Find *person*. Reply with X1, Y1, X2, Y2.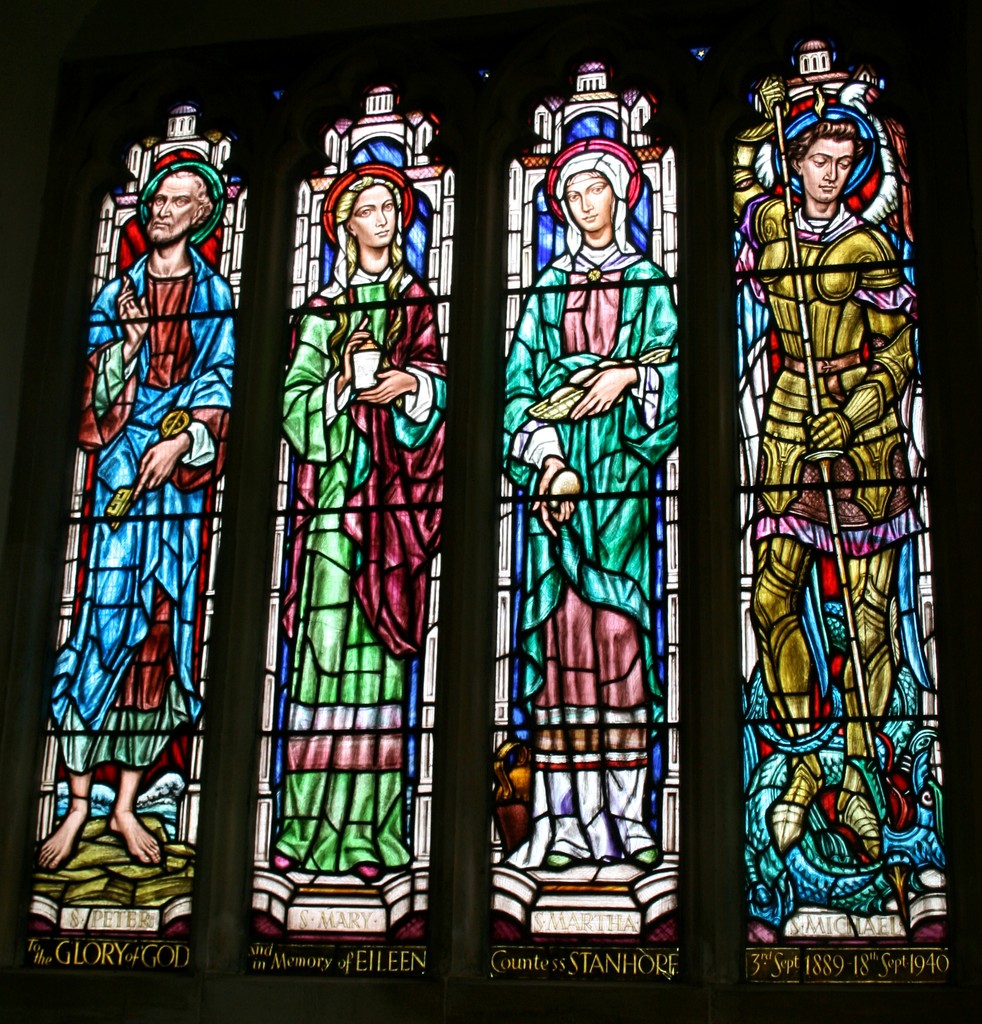
739, 120, 912, 853.
